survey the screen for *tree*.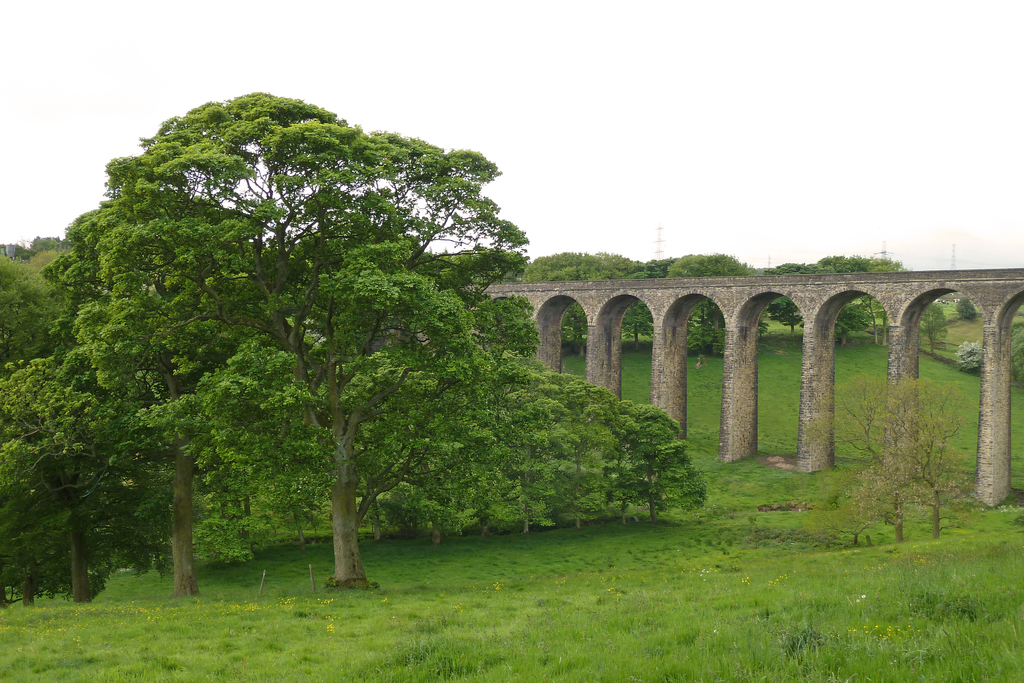
Survey found: locate(194, 252, 492, 591).
